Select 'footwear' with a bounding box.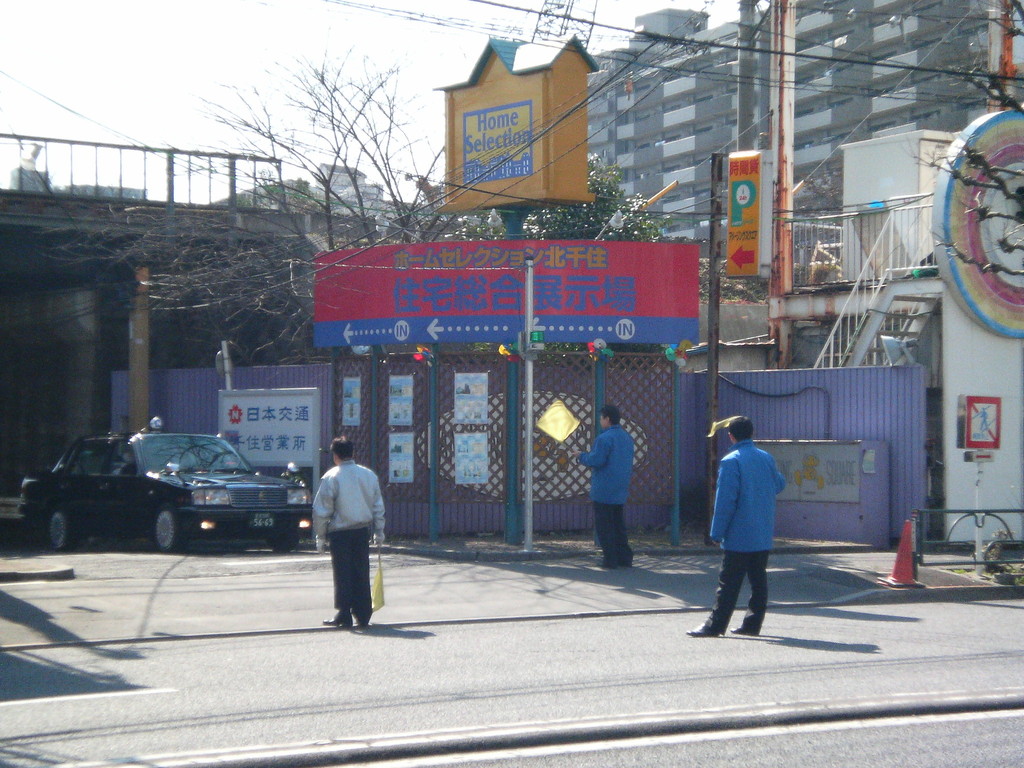
<box>686,620,719,637</box>.
